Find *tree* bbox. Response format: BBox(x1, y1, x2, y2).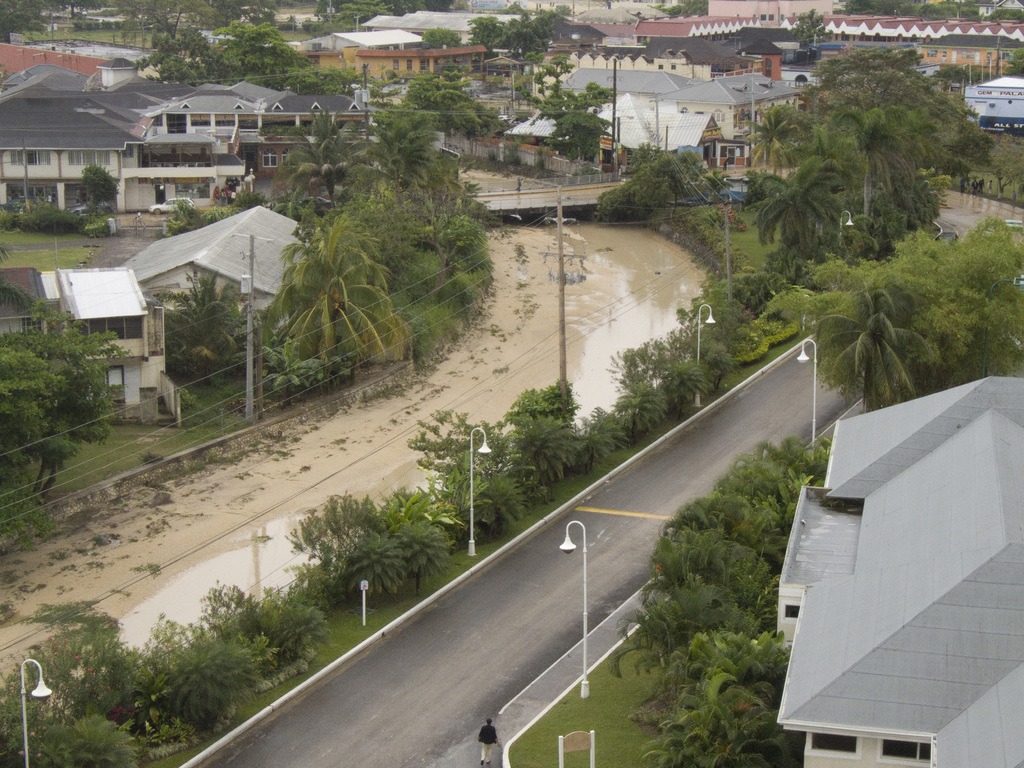
BBox(808, 278, 932, 417).
